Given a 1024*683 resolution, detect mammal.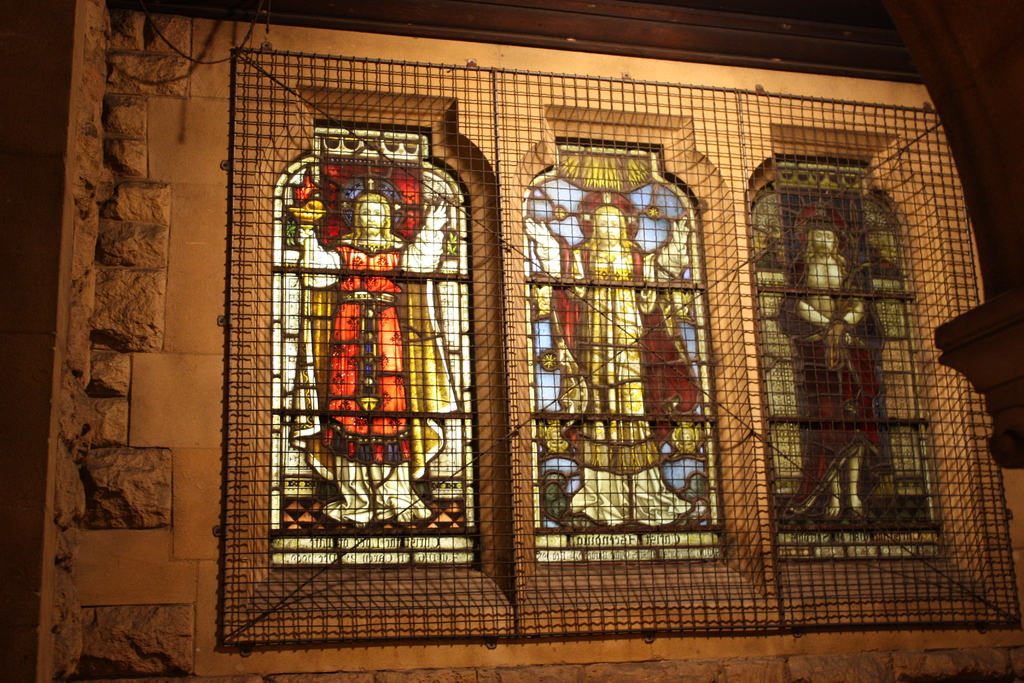
521 188 691 532.
